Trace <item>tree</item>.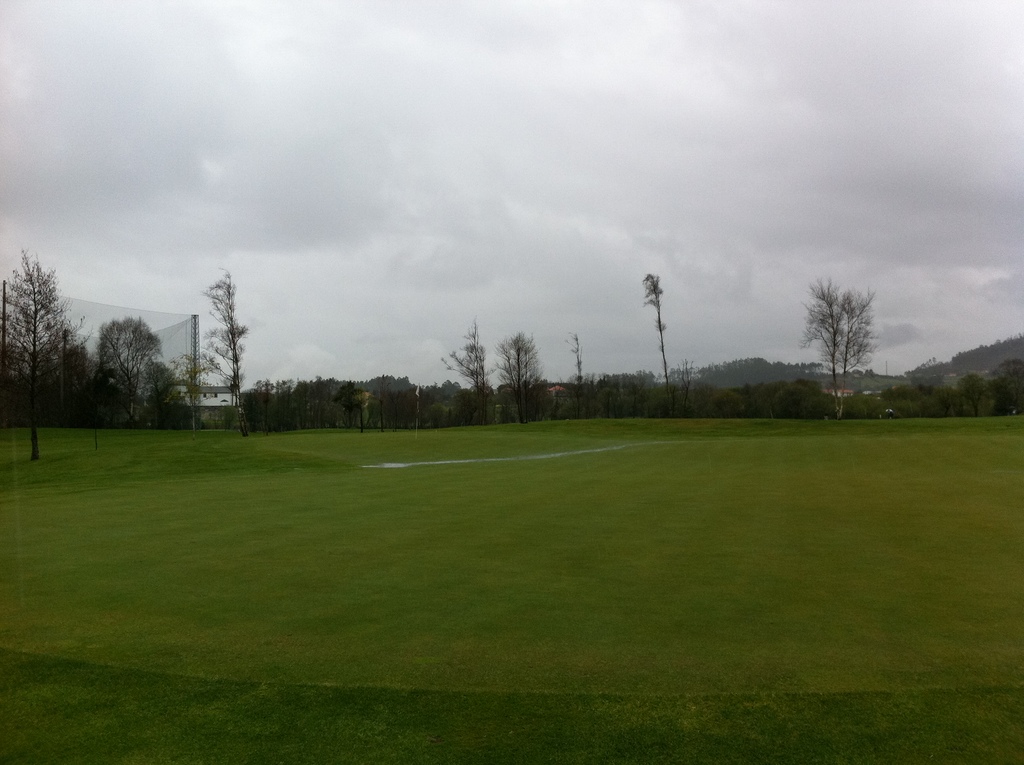
Traced to x1=438 y1=325 x2=497 y2=424.
